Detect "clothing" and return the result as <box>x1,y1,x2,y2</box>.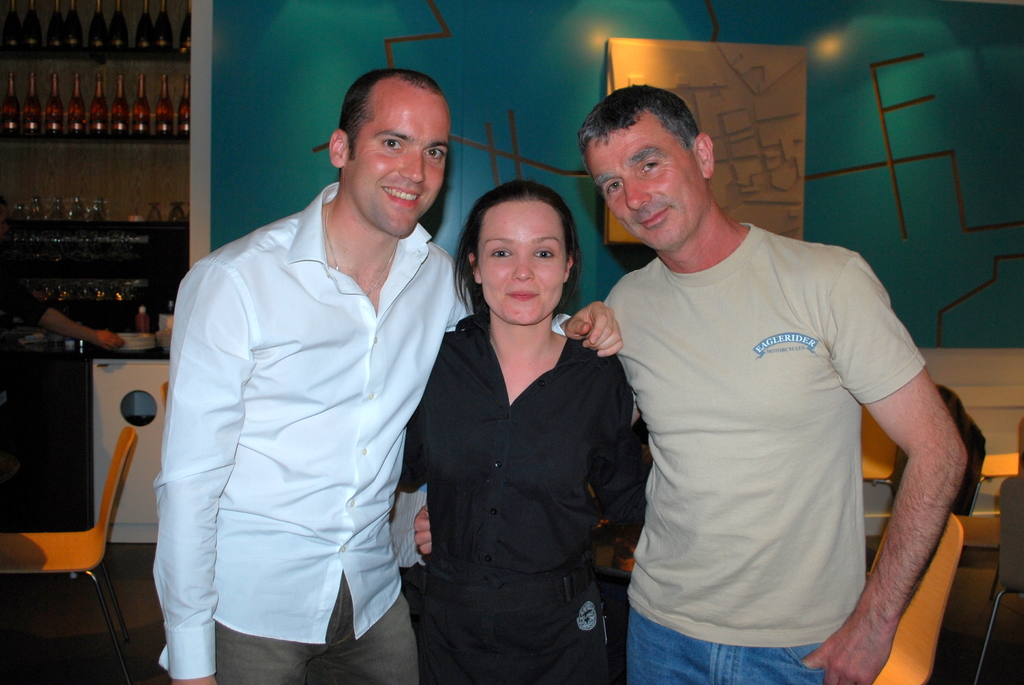
<box>392,310,636,684</box>.
